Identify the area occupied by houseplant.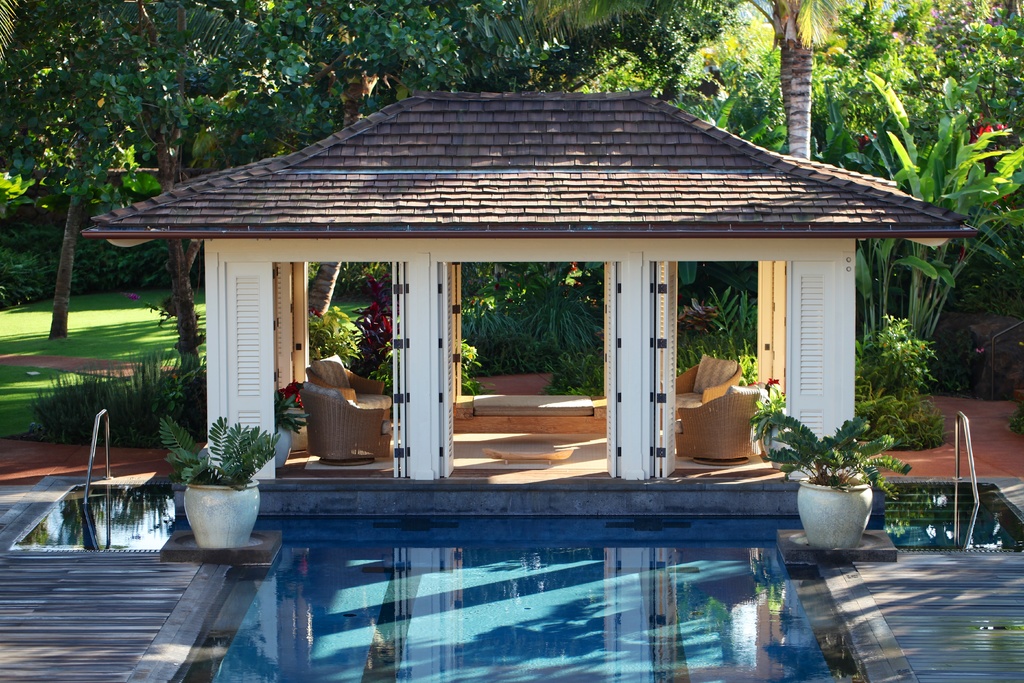
Area: 732 391 791 457.
